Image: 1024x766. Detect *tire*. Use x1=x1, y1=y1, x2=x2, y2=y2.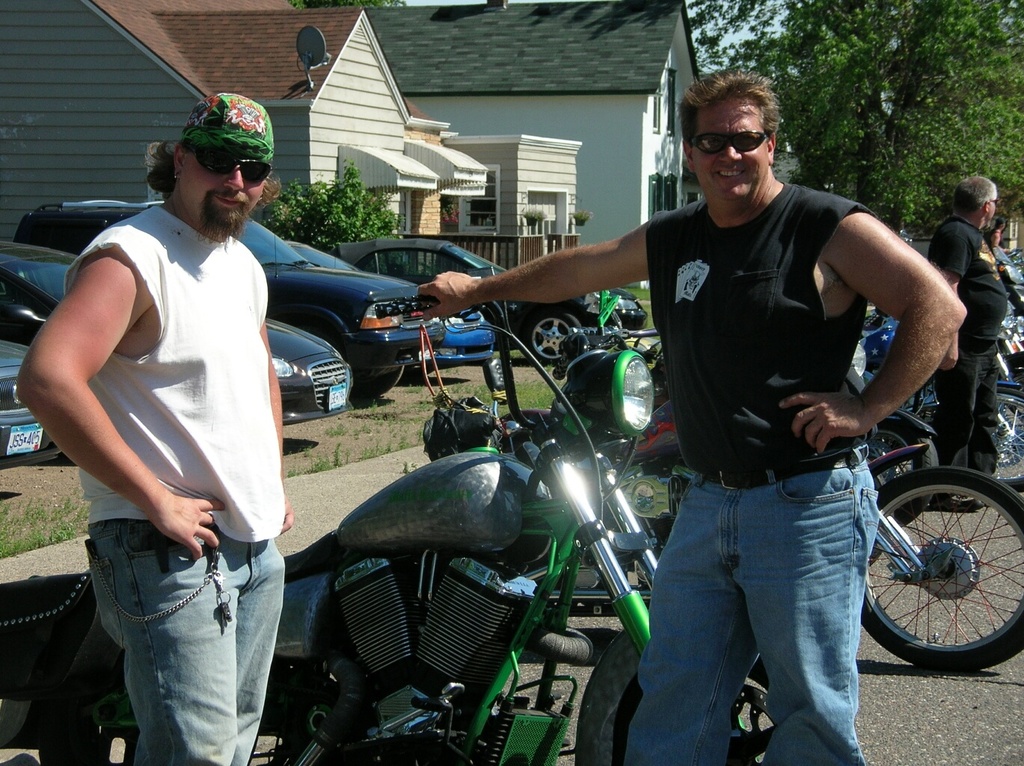
x1=991, y1=387, x2=1023, y2=490.
